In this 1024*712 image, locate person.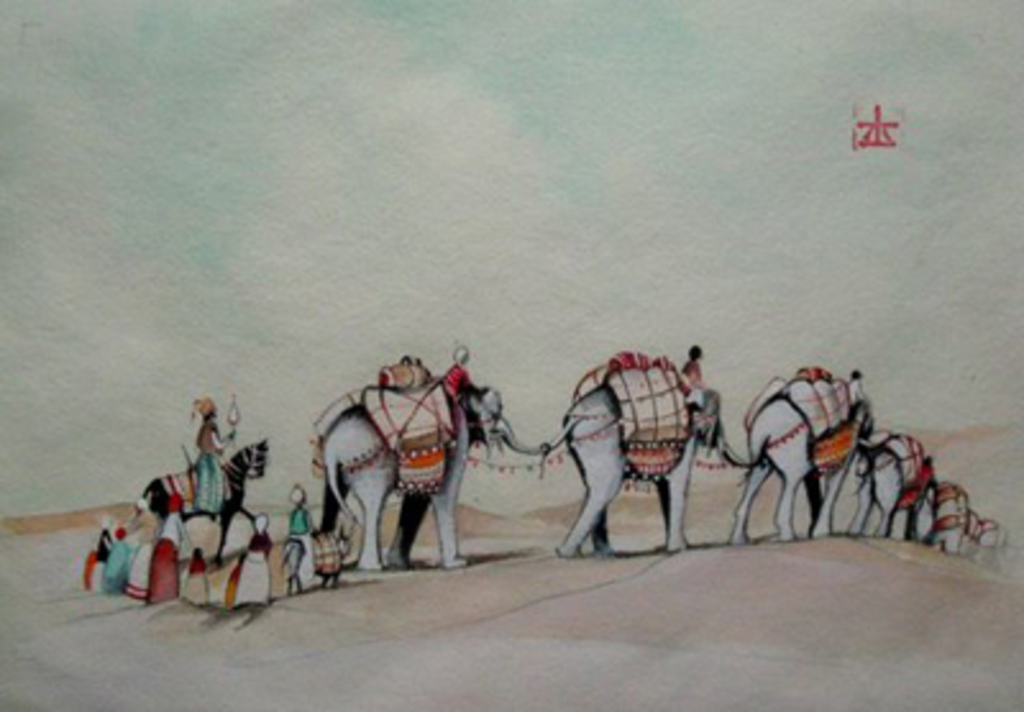
Bounding box: l=440, t=343, r=468, b=410.
